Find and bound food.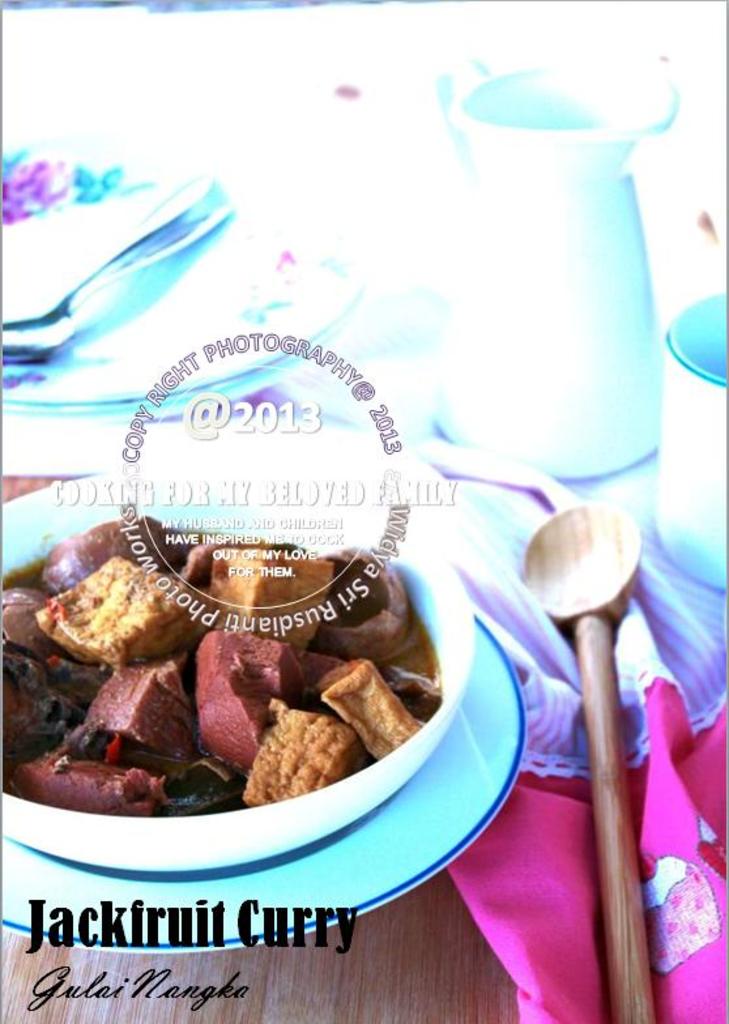
Bound: 9:494:440:814.
